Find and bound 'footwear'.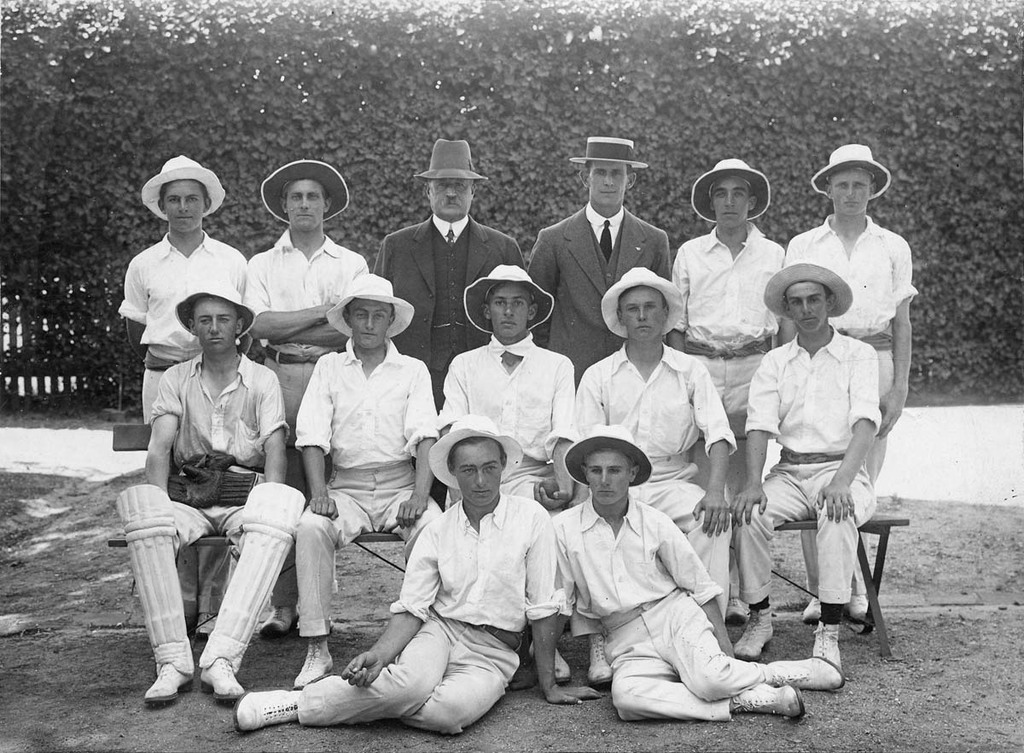
Bound: [238,686,302,729].
